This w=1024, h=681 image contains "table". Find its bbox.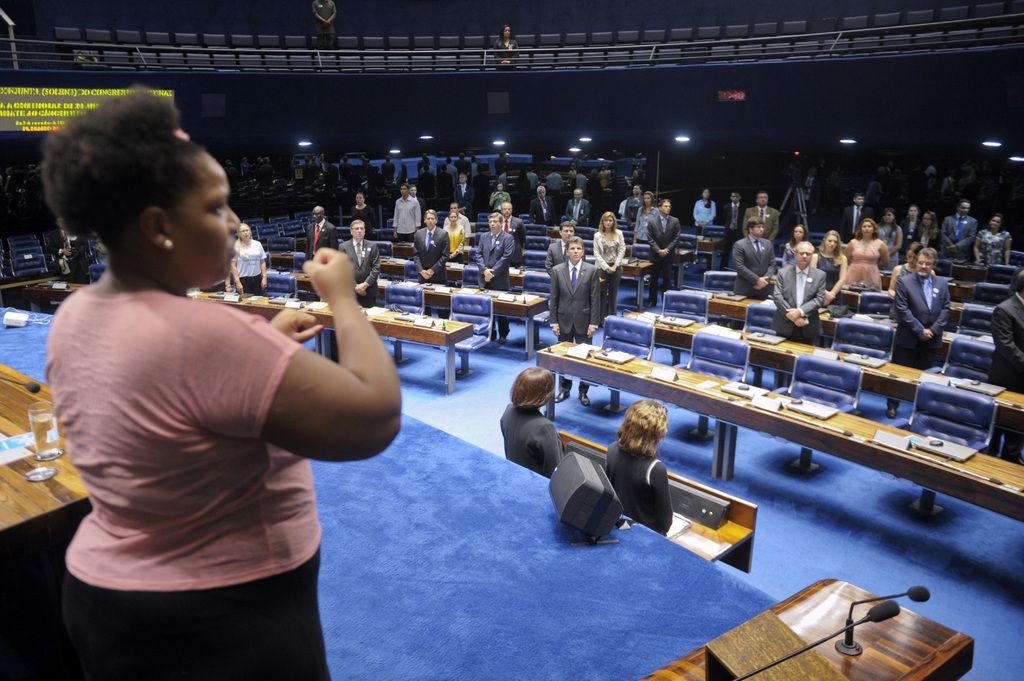
(x1=0, y1=361, x2=92, y2=609).
